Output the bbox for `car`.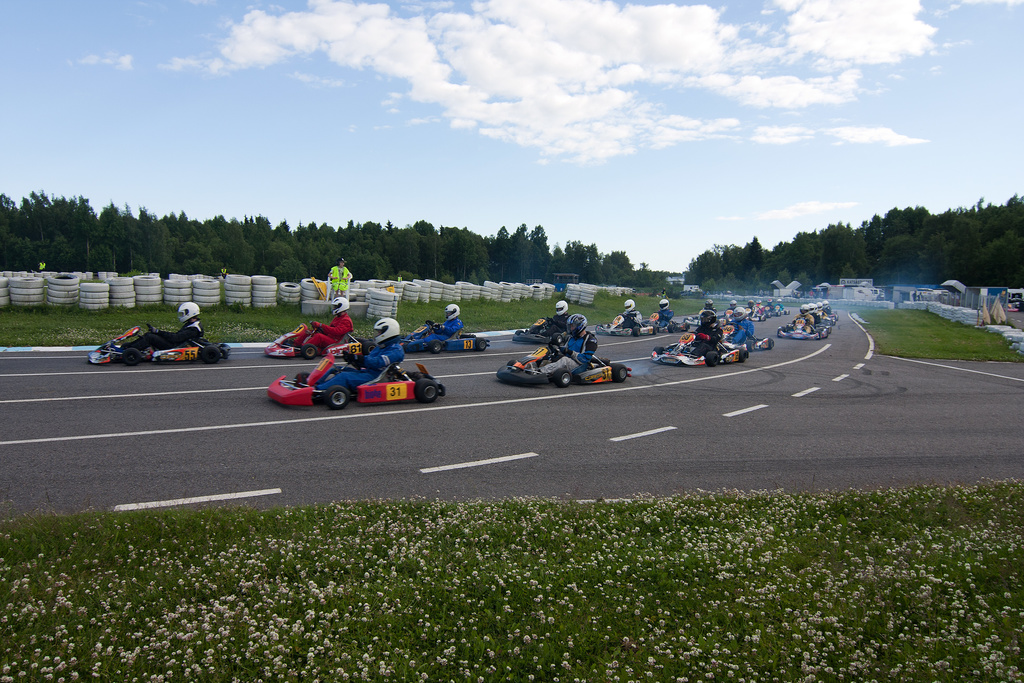
258,340,450,409.
